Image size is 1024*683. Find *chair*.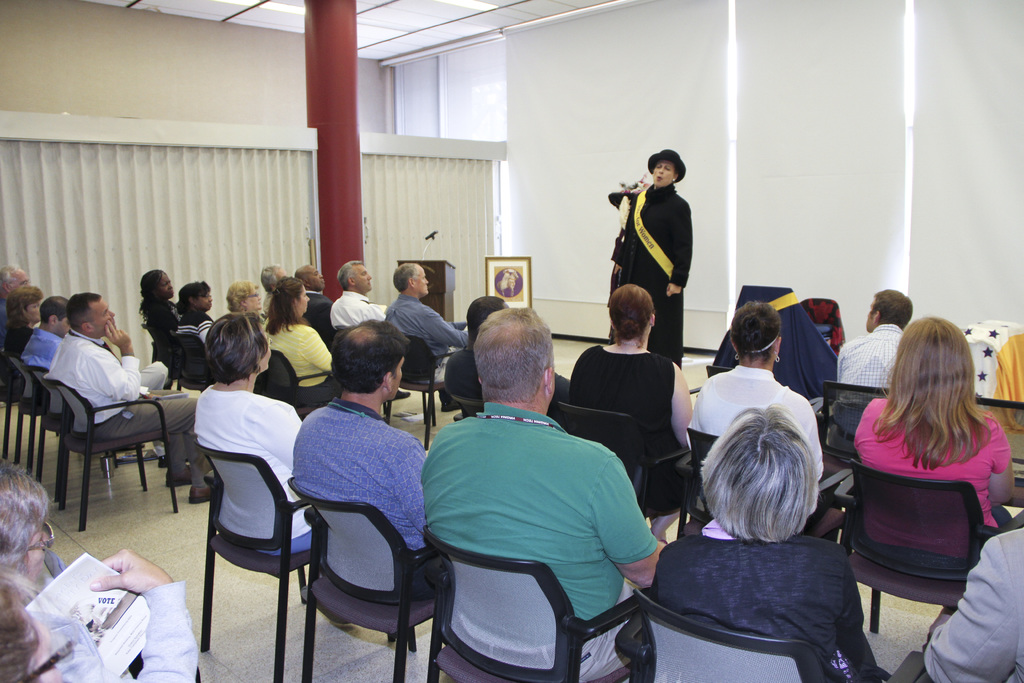
bbox=(976, 395, 1023, 488).
